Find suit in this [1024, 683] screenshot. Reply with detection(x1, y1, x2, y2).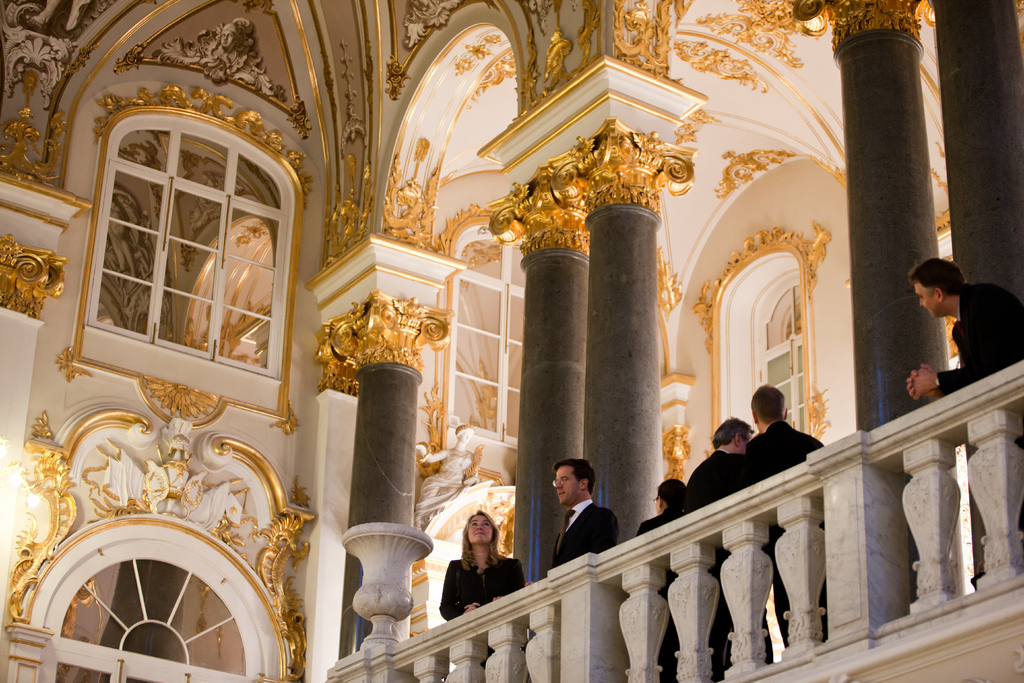
detection(680, 453, 793, 662).
